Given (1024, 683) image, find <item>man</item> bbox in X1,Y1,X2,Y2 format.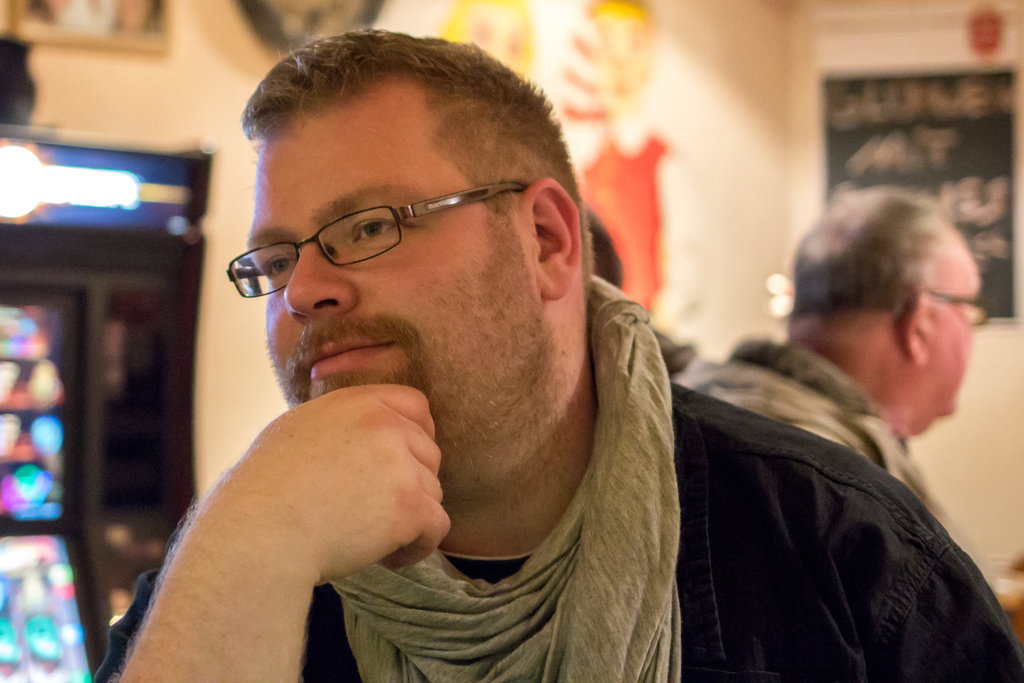
679,140,983,538.
